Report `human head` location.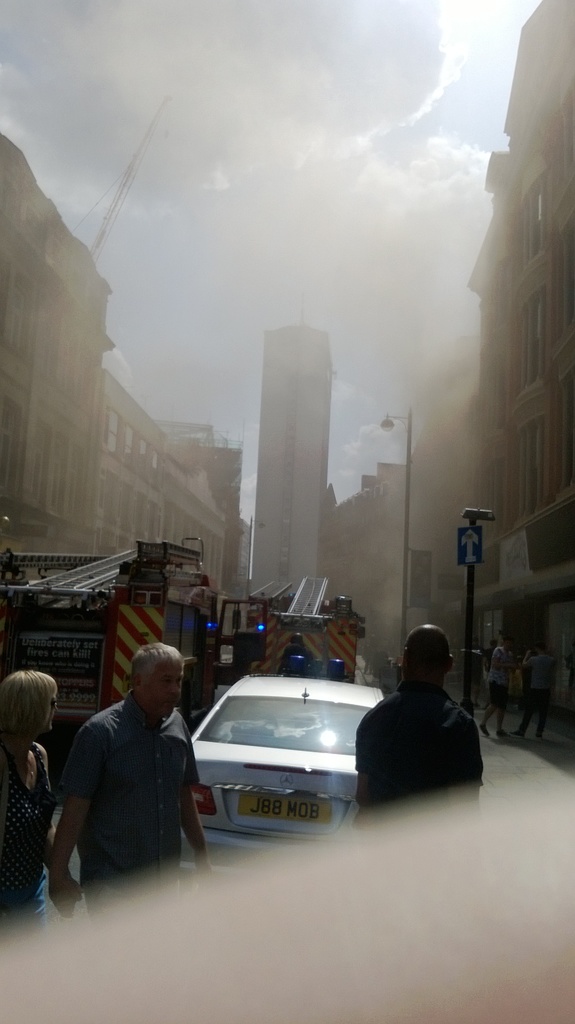
Report: pyautogui.locateOnScreen(0, 666, 59, 749).
